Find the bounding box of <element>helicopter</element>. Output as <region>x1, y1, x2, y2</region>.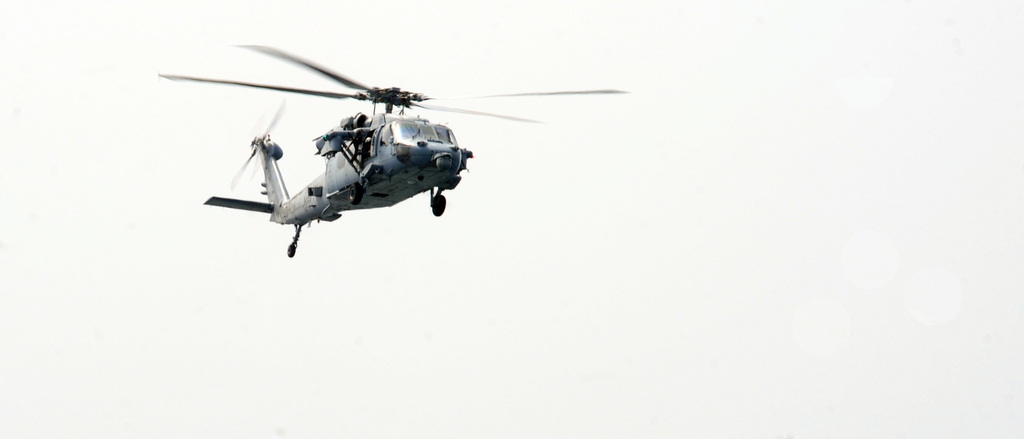
<region>161, 29, 643, 250</region>.
